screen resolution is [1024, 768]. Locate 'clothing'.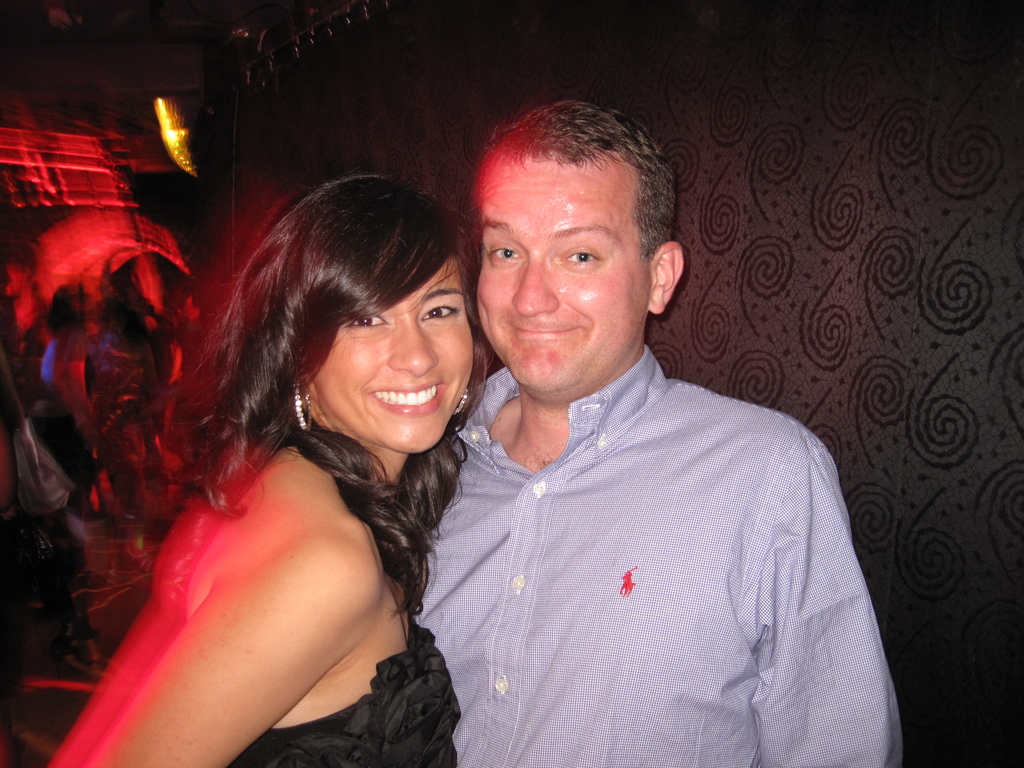
(418, 340, 920, 767).
